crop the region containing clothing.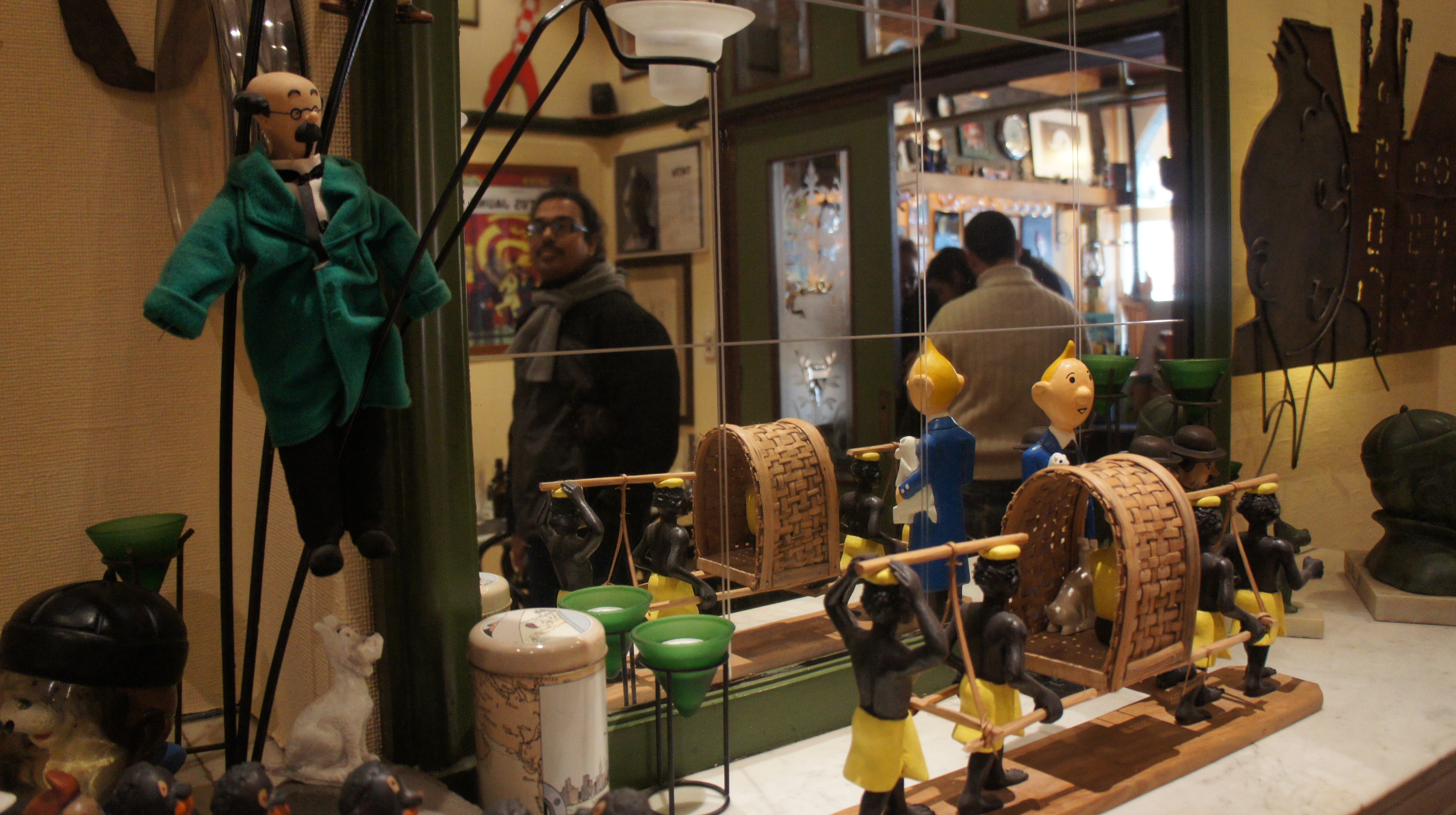
Crop region: 395,108,476,239.
